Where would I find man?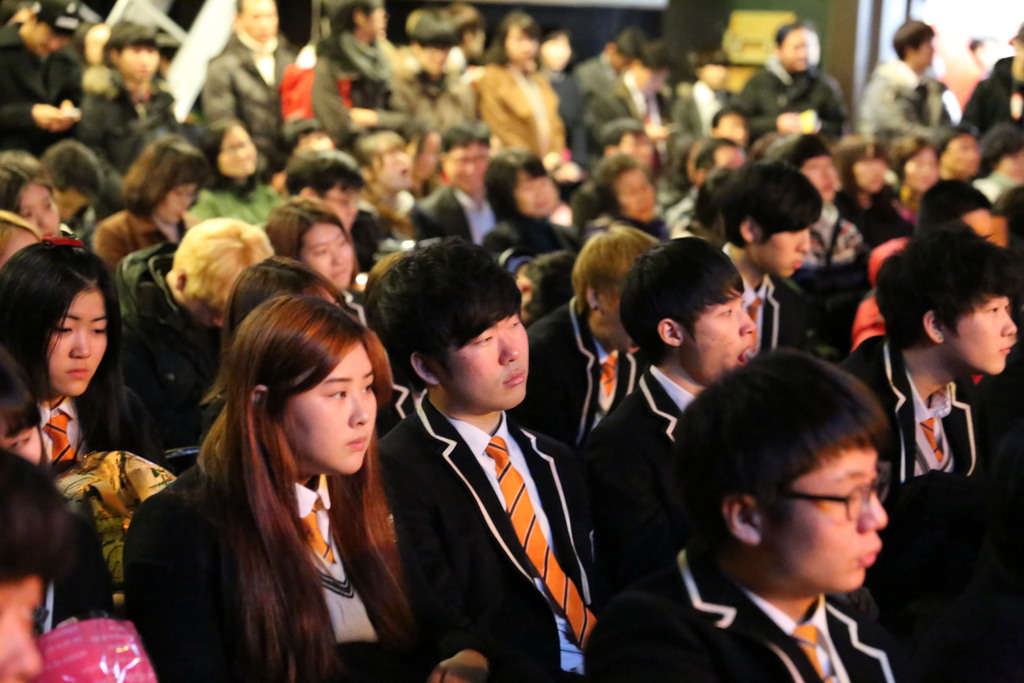
At <box>730,33,854,161</box>.
